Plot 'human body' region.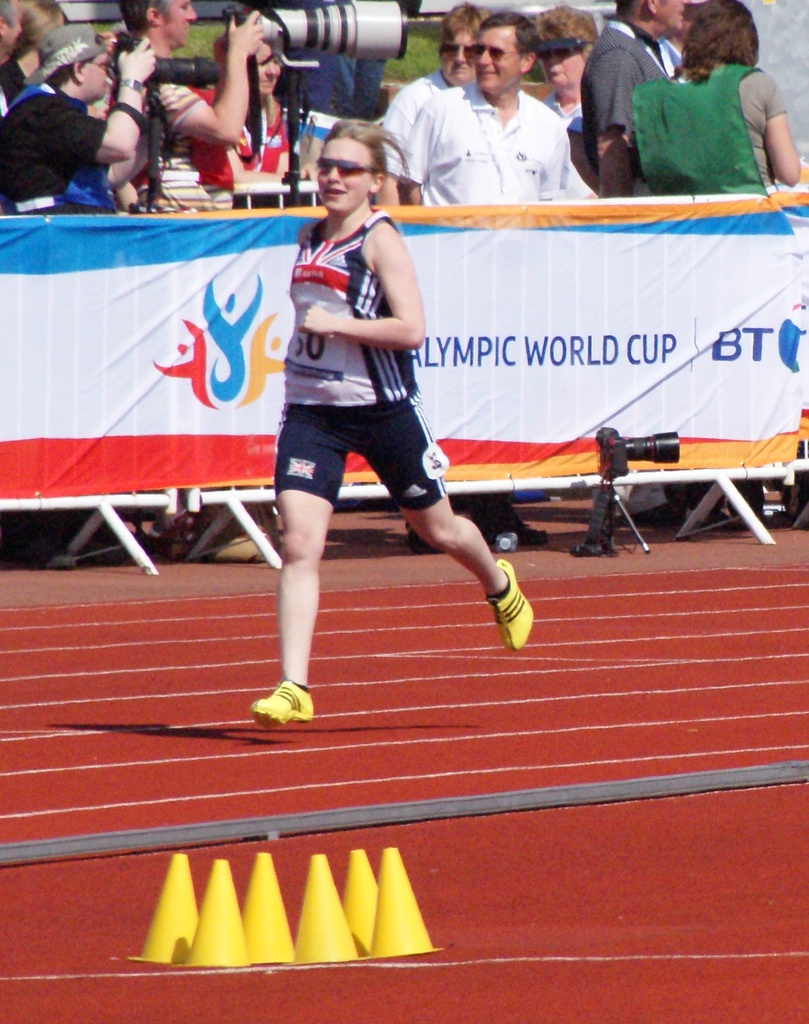
Plotted at 376 63 452 204.
